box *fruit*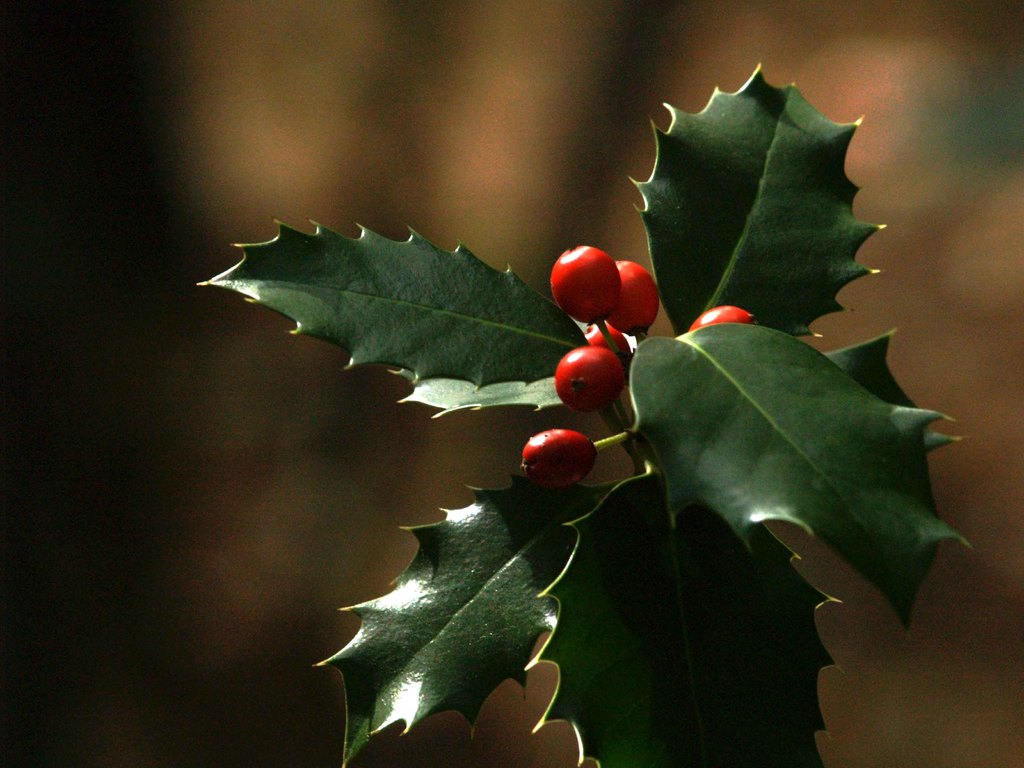
{"x1": 518, "y1": 429, "x2": 598, "y2": 487}
